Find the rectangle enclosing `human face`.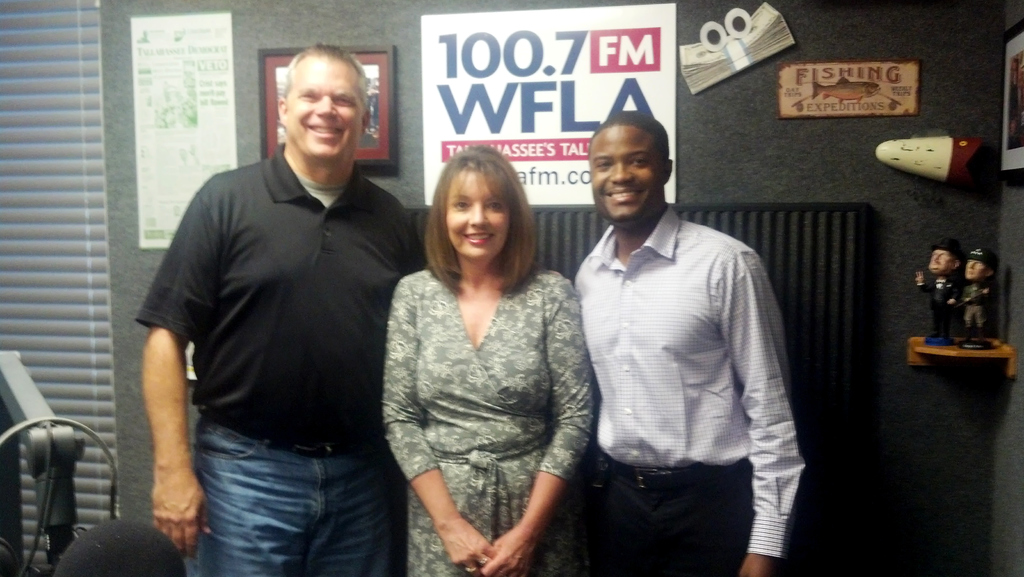
446,170,509,258.
